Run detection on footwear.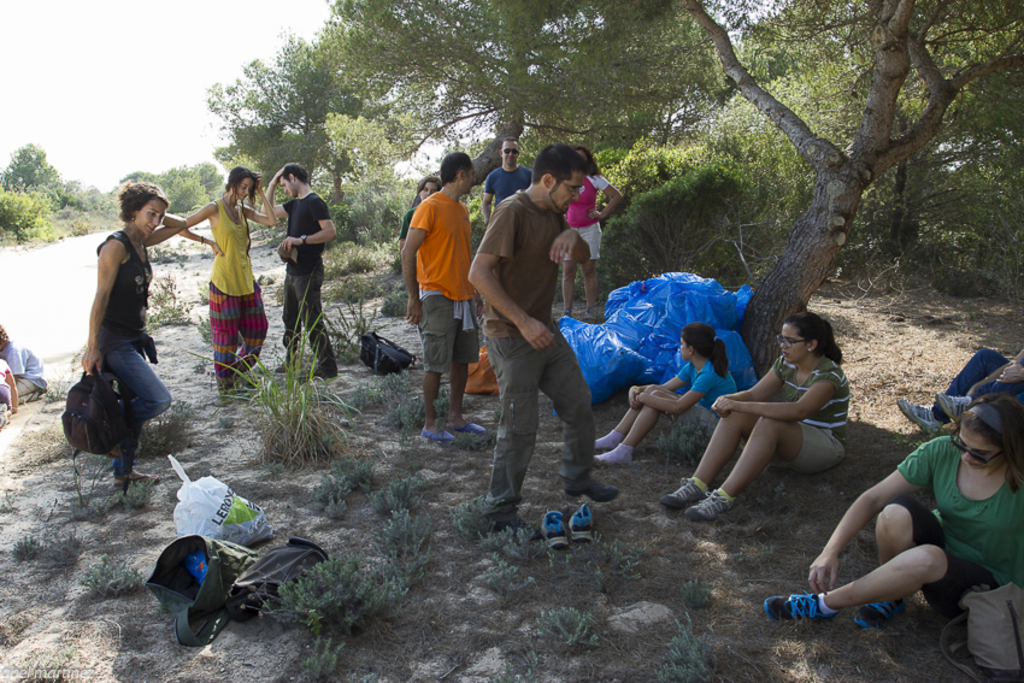
Result: select_region(598, 446, 634, 466).
